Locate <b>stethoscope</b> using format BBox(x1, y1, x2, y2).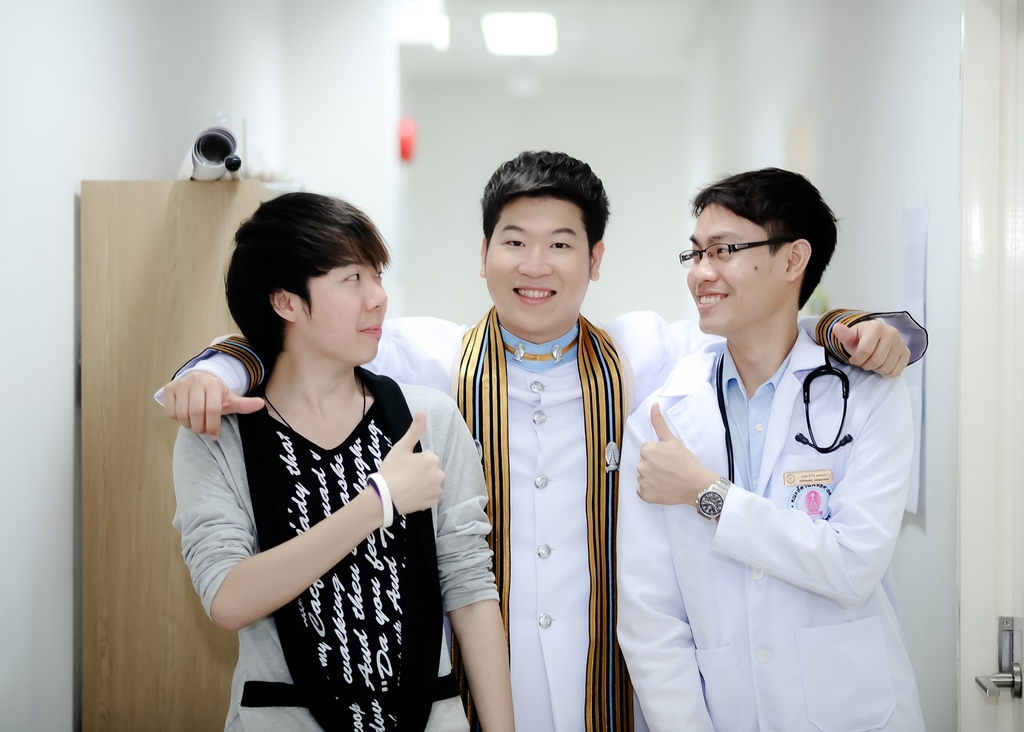
BBox(713, 339, 856, 490).
